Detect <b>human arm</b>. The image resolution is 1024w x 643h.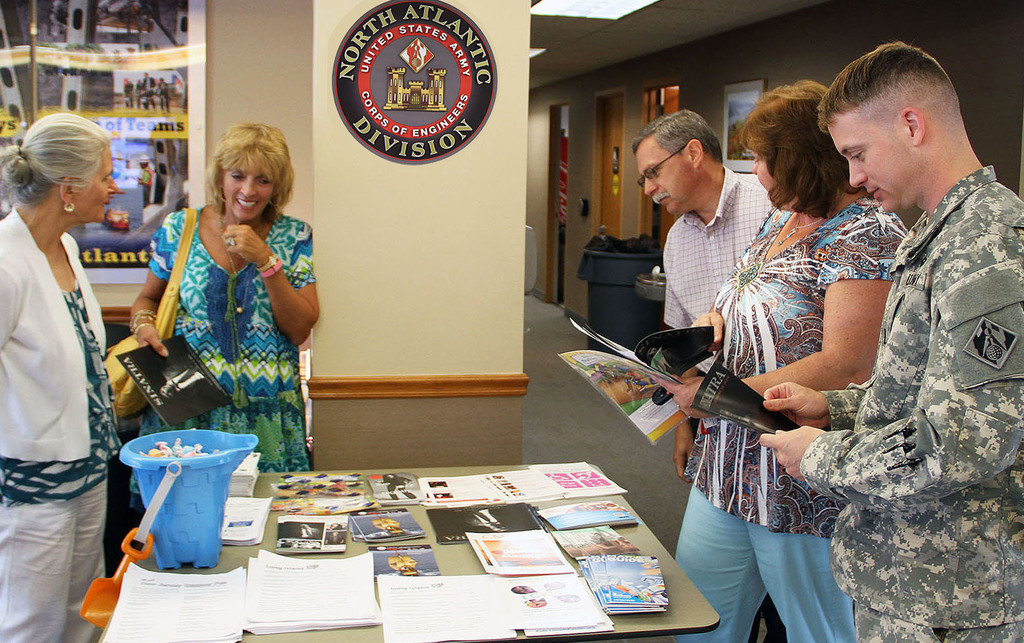
rect(0, 263, 22, 339).
